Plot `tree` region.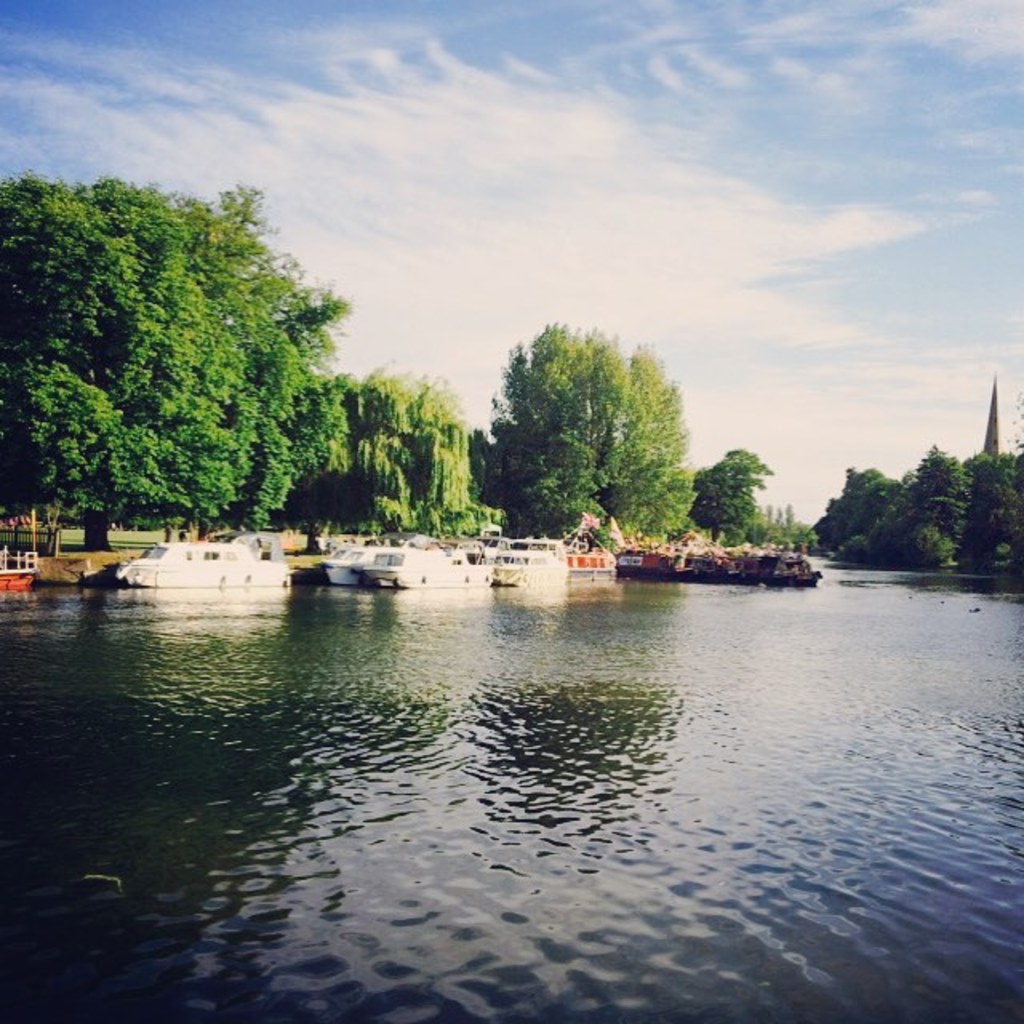
Plotted at [x1=749, y1=502, x2=826, y2=562].
